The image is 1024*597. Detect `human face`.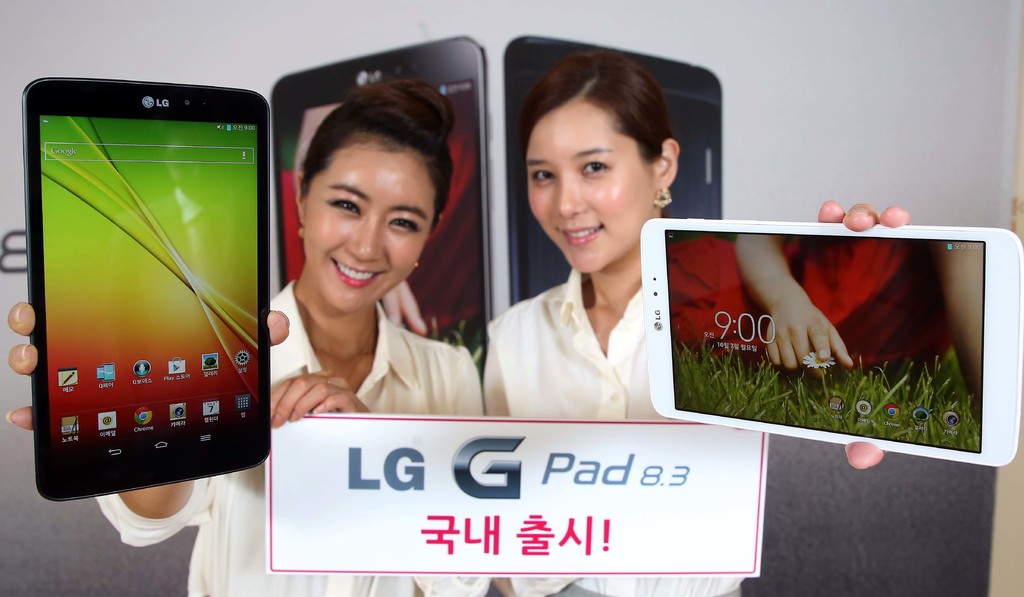
Detection: [307, 132, 438, 329].
